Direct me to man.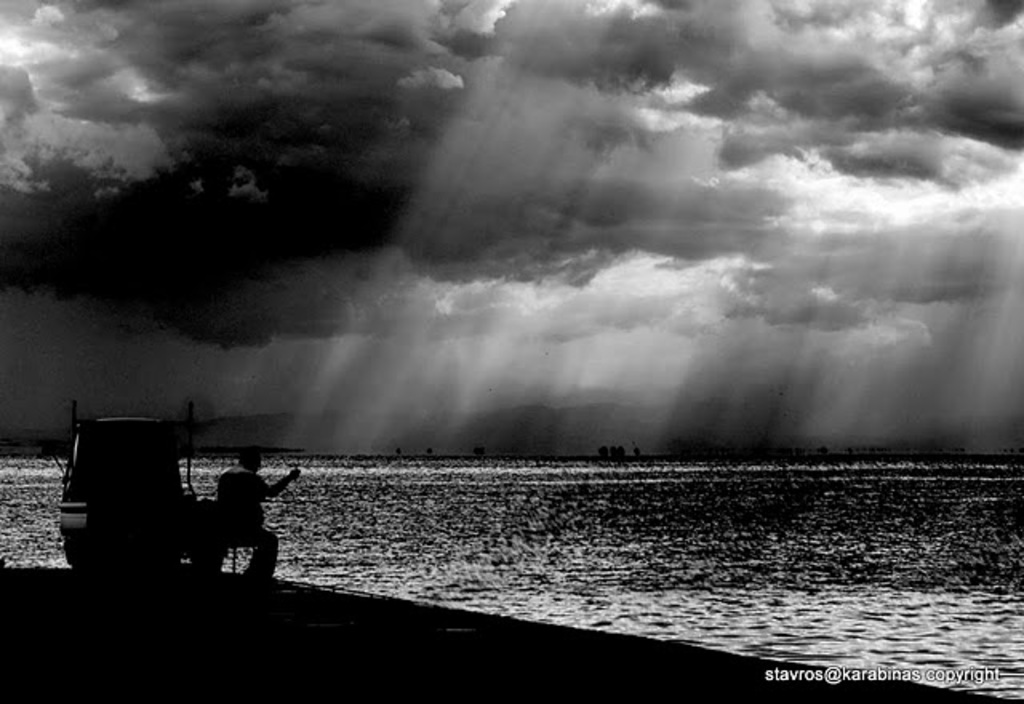
Direction: 194,462,293,600.
